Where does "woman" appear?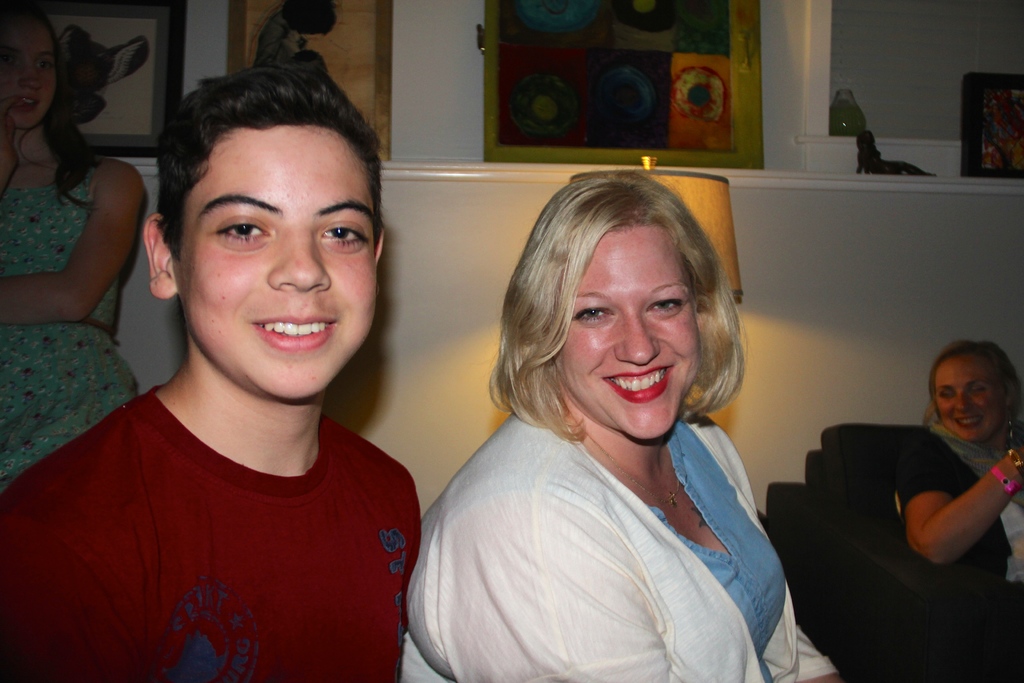
Appears at select_region(856, 129, 938, 176).
